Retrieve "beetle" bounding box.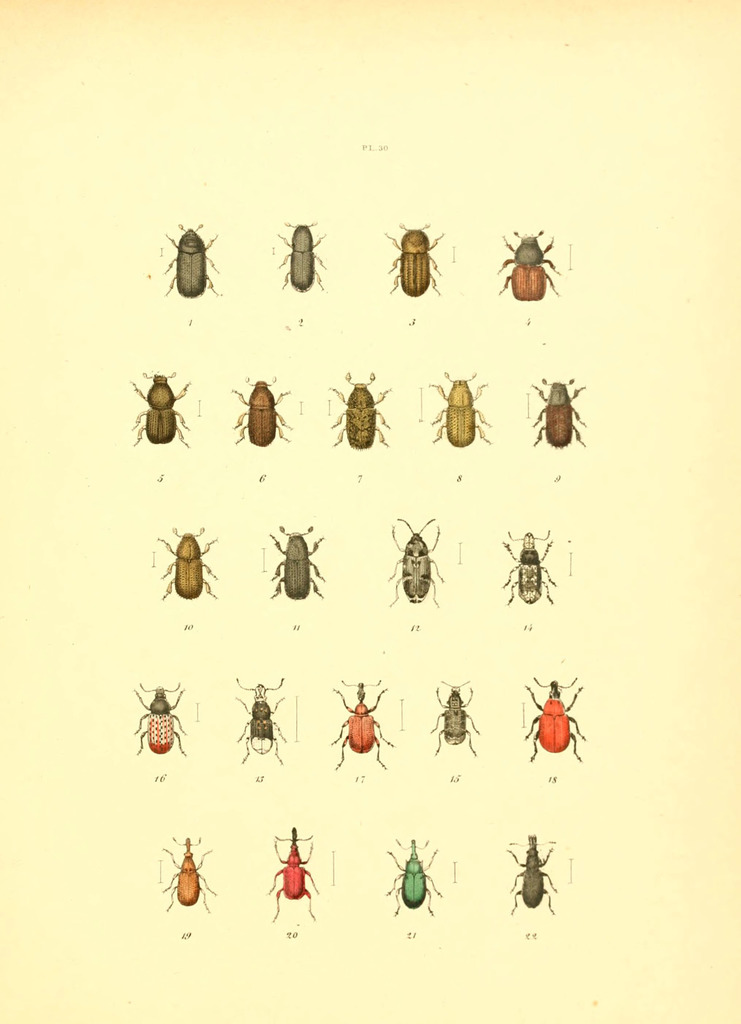
Bounding box: {"left": 163, "top": 223, "right": 218, "bottom": 295}.
